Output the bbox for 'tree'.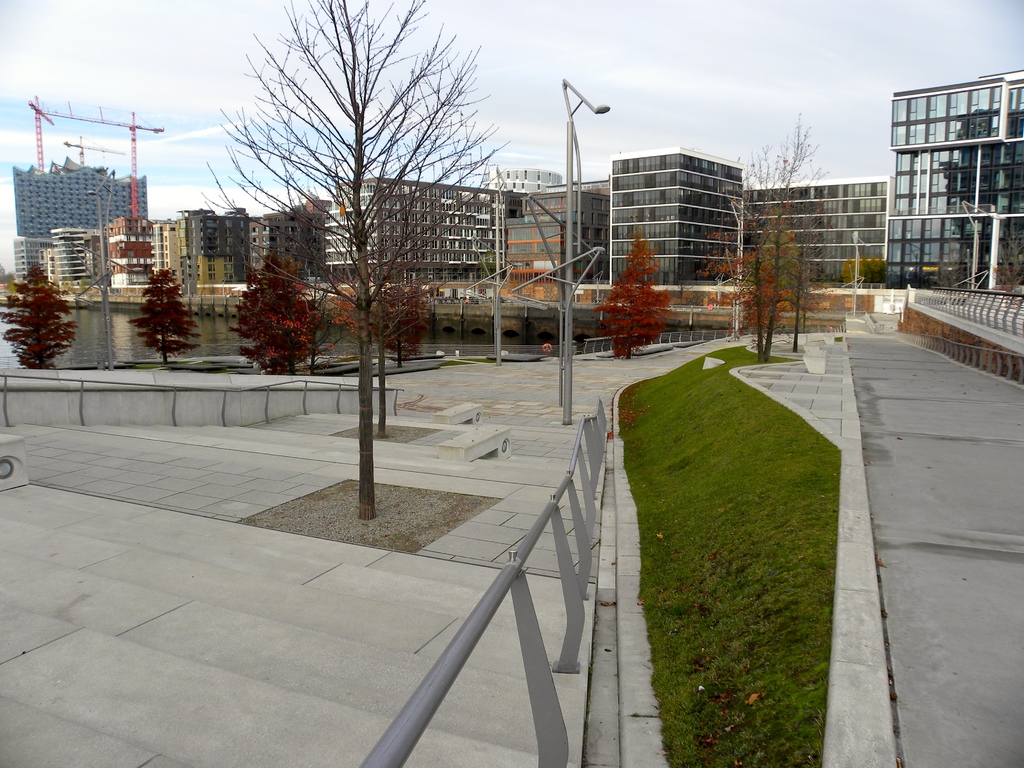
(x1=595, y1=228, x2=674, y2=358).
